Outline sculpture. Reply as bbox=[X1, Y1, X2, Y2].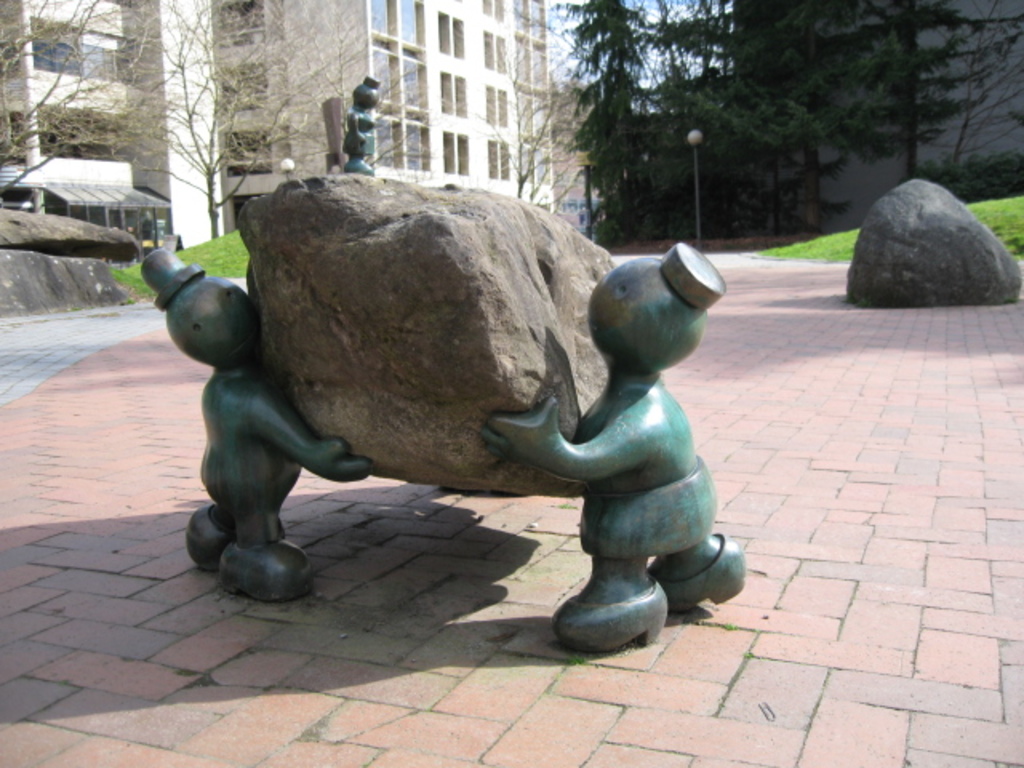
bbox=[158, 150, 749, 658].
